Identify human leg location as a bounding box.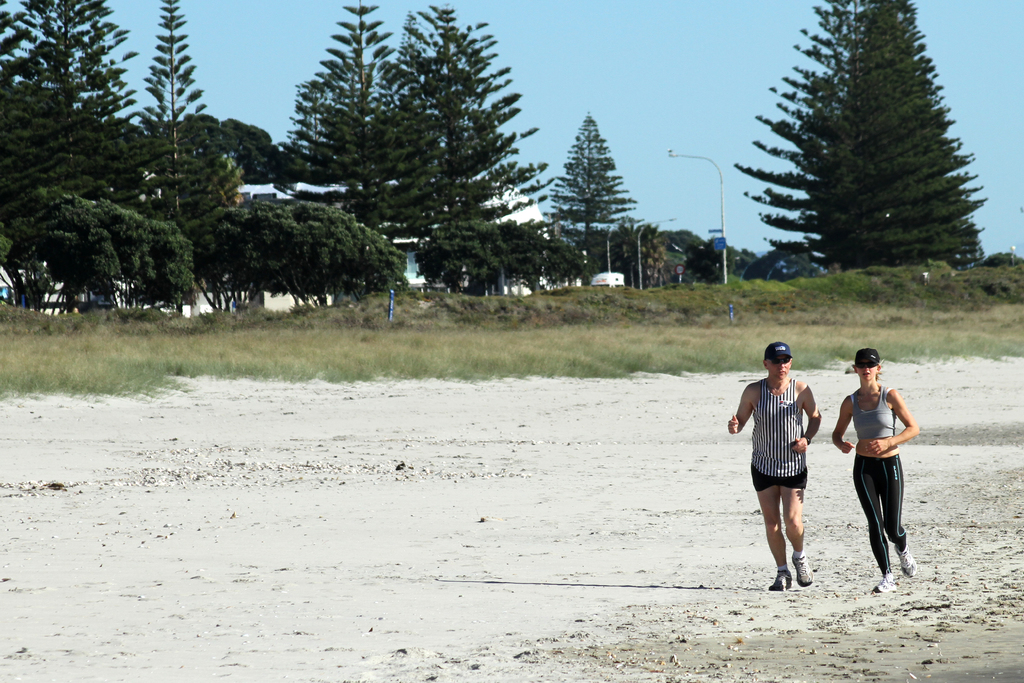
{"x1": 751, "y1": 475, "x2": 793, "y2": 588}.
